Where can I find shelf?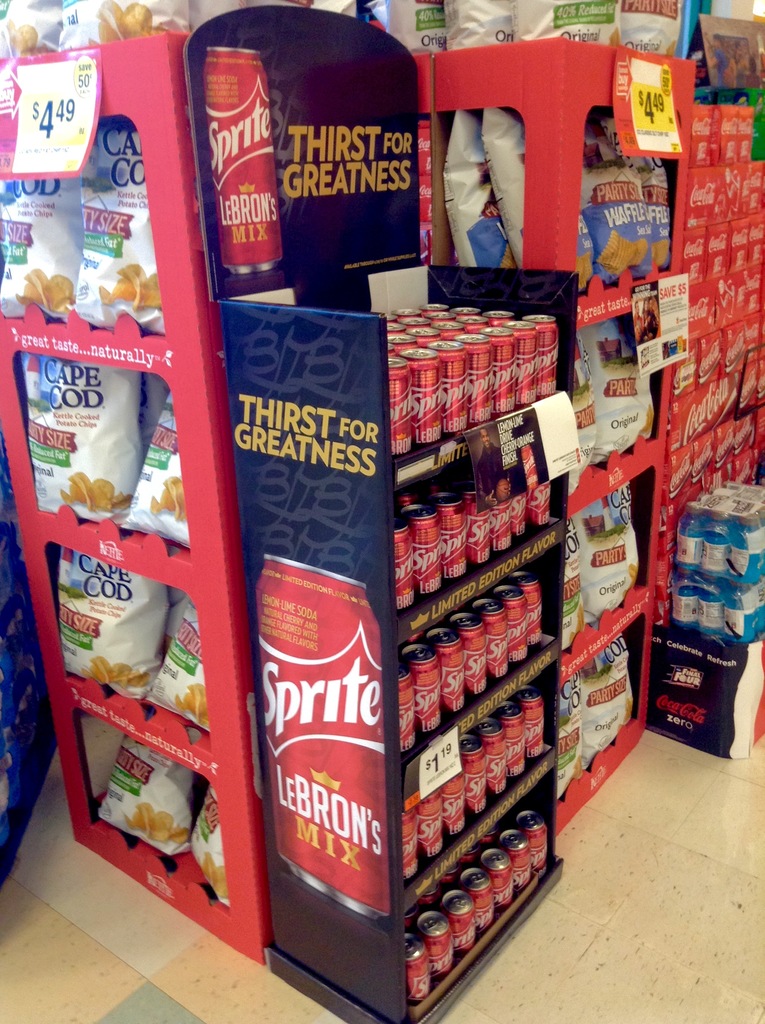
You can find it at 392,659,565,918.
